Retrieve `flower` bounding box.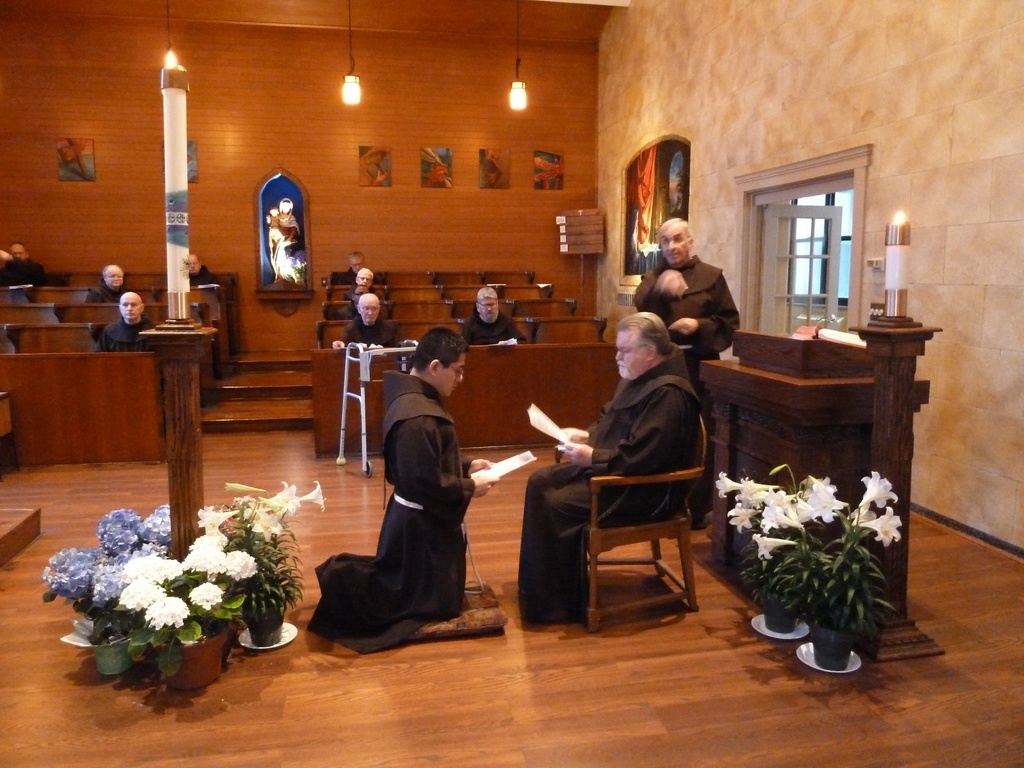
Bounding box: 754, 531, 796, 562.
